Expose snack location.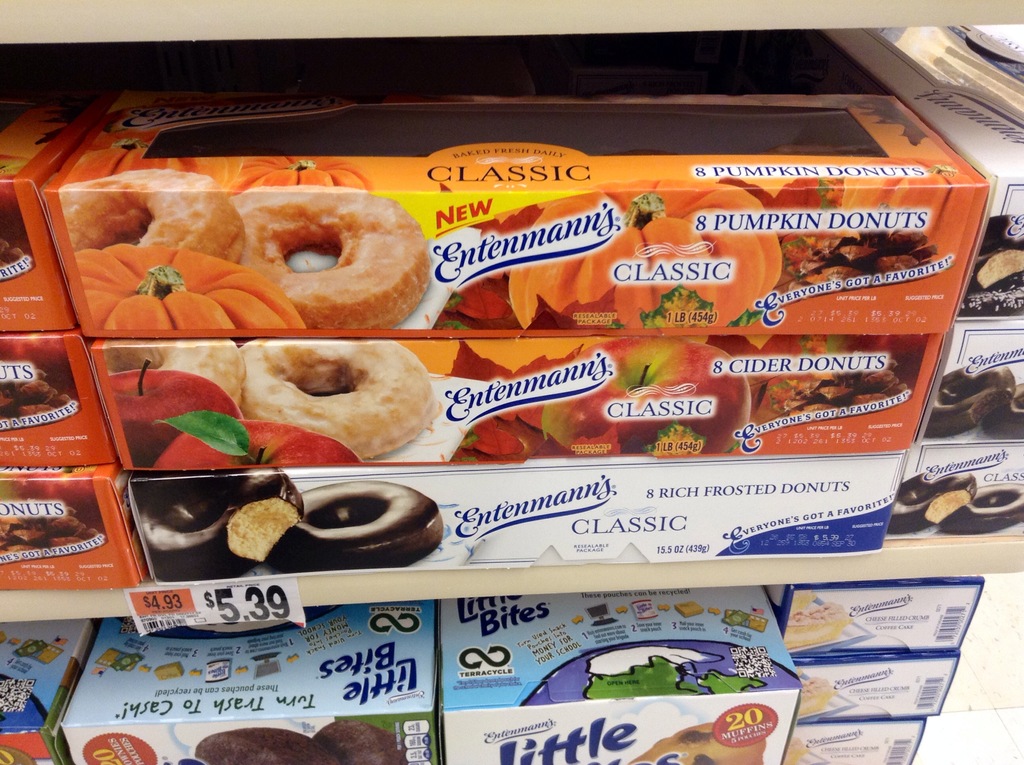
Exposed at box=[783, 581, 849, 651].
